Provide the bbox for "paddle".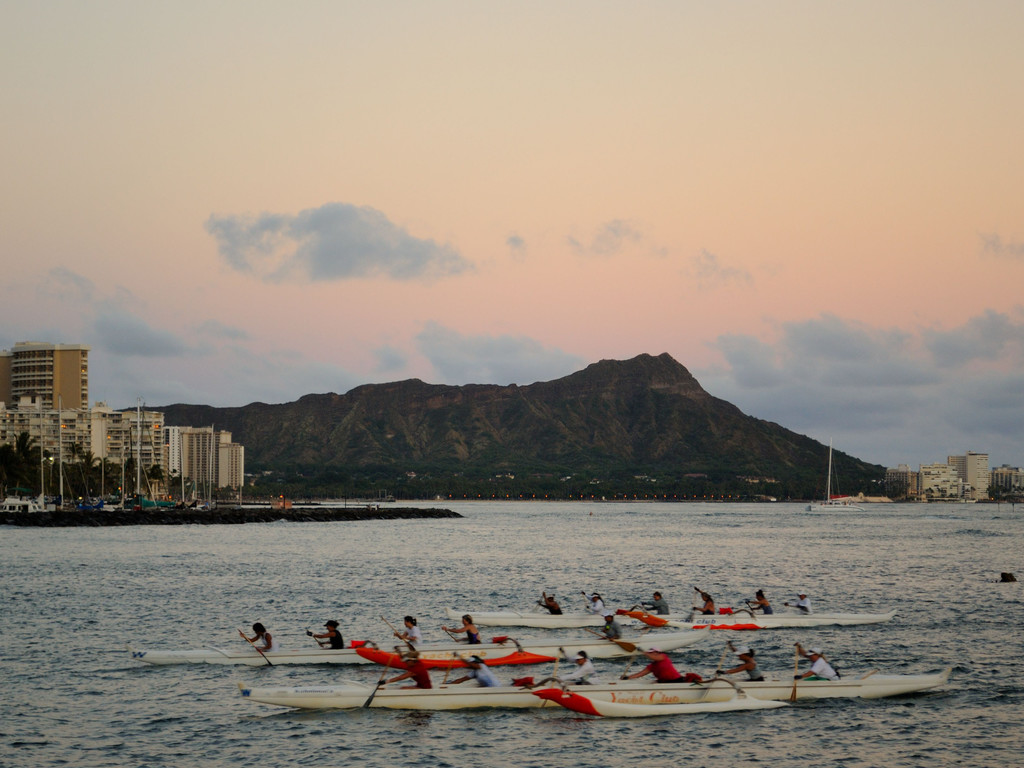
<box>787,603,808,613</box>.
